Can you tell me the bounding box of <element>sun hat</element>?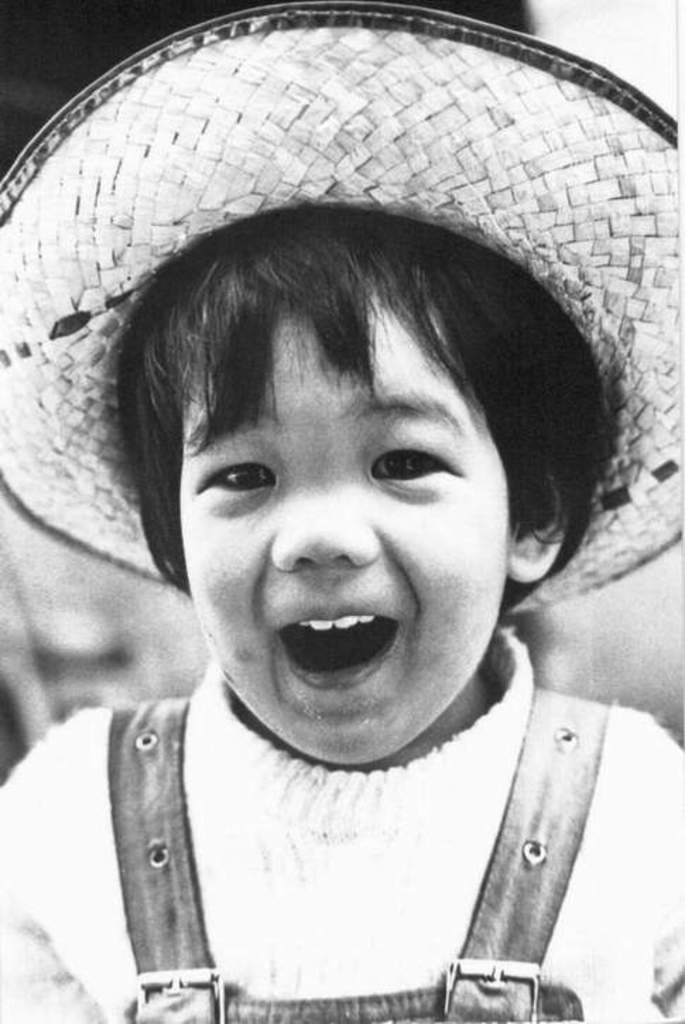
<box>0,0,684,616</box>.
